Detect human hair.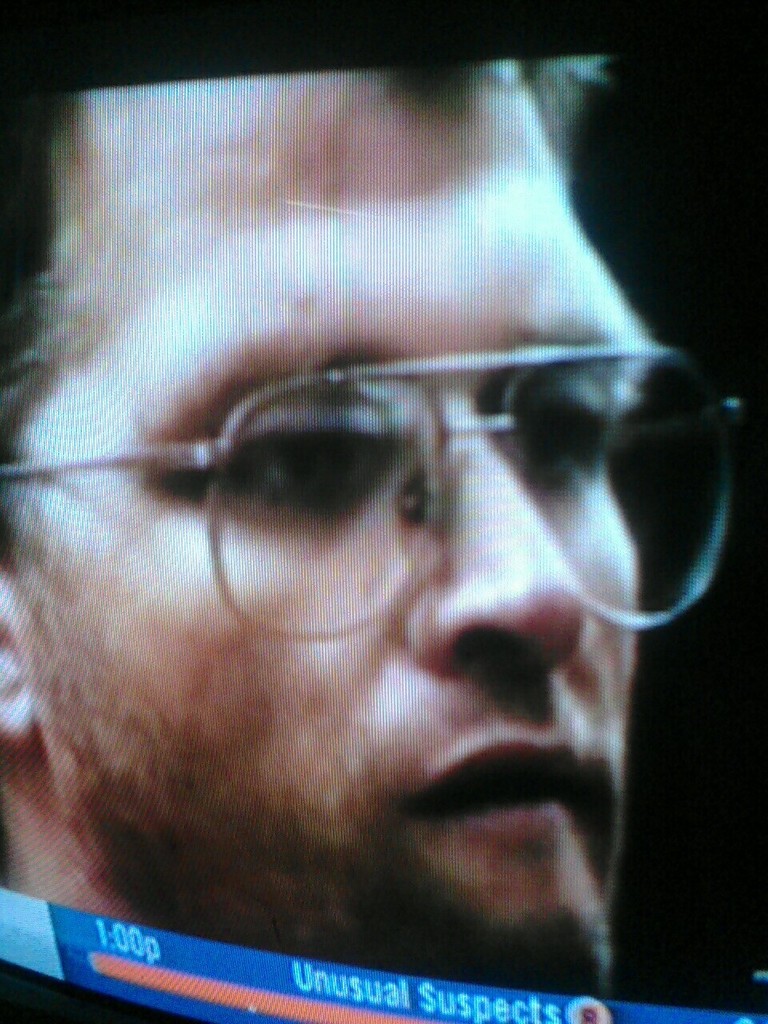
Detected at locate(386, 43, 598, 179).
